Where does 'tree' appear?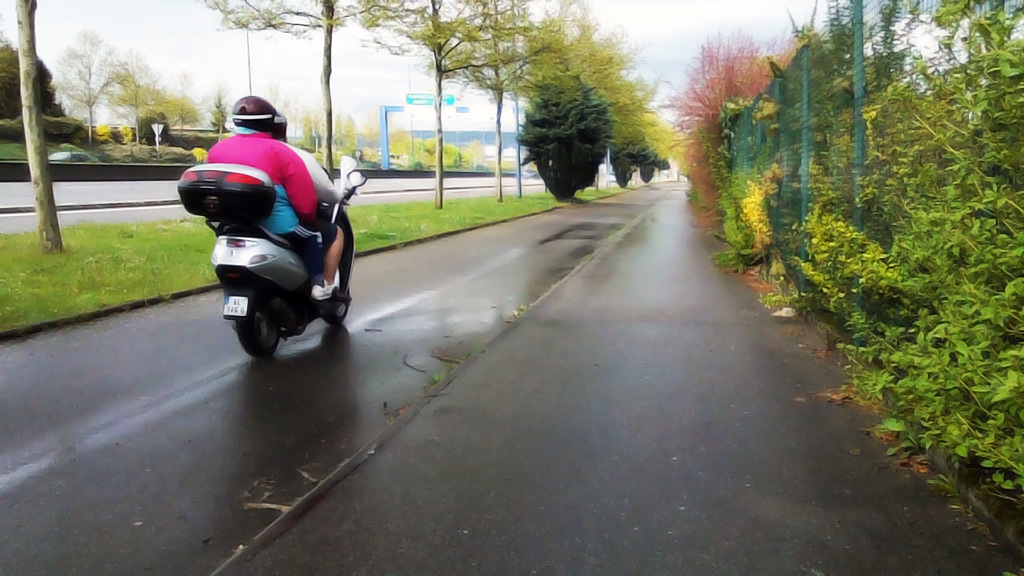
Appears at box(206, 89, 230, 146).
